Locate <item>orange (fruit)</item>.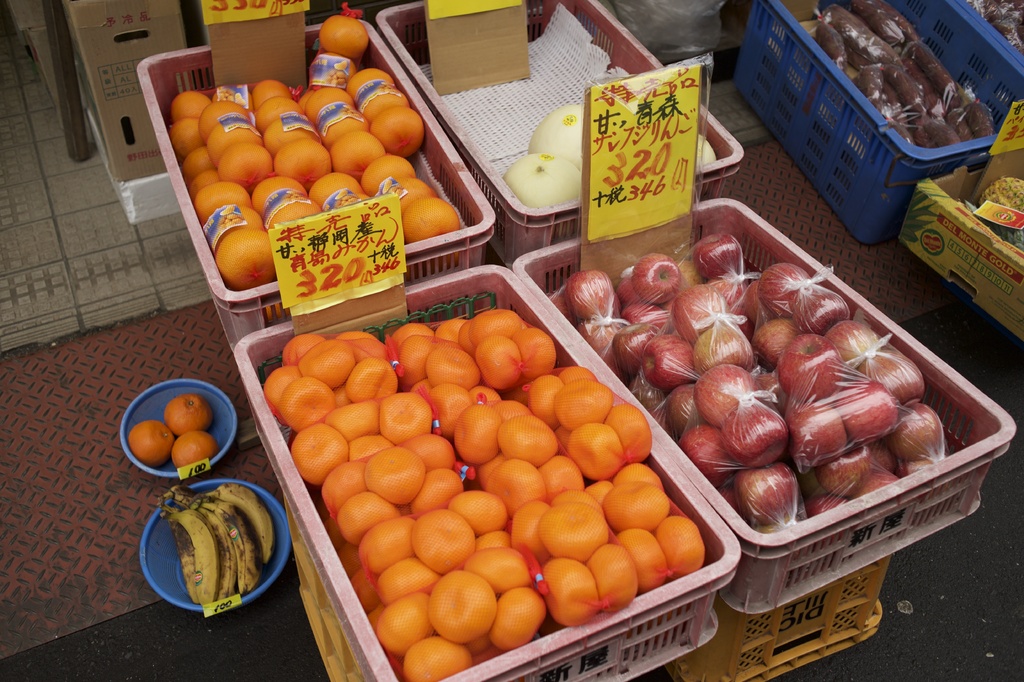
Bounding box: 353 67 384 102.
